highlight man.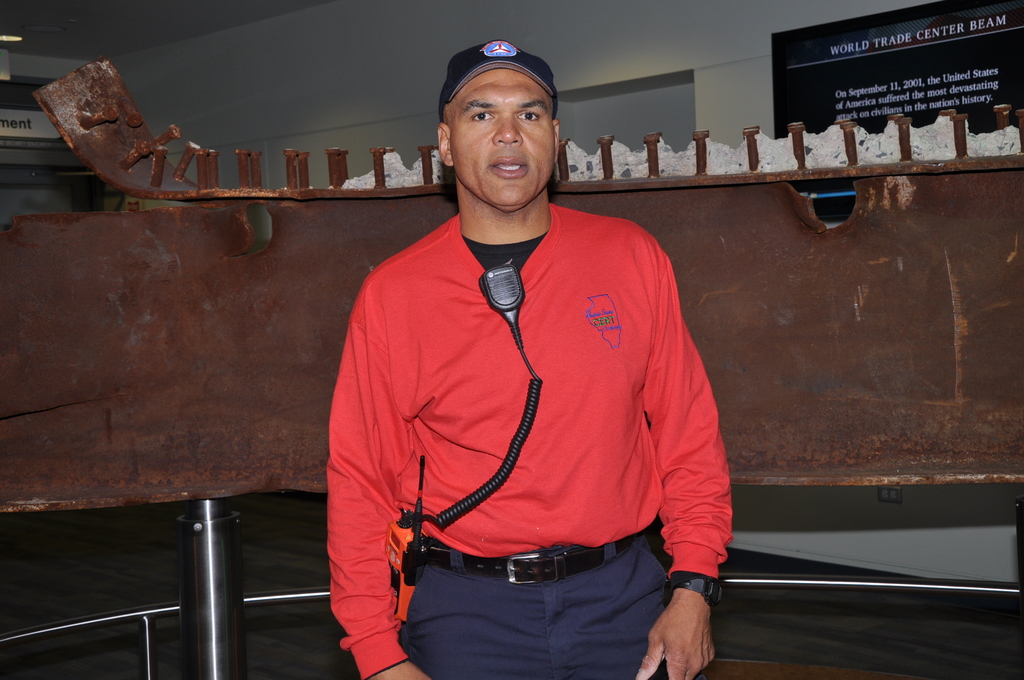
Highlighted region: Rect(316, 38, 743, 679).
